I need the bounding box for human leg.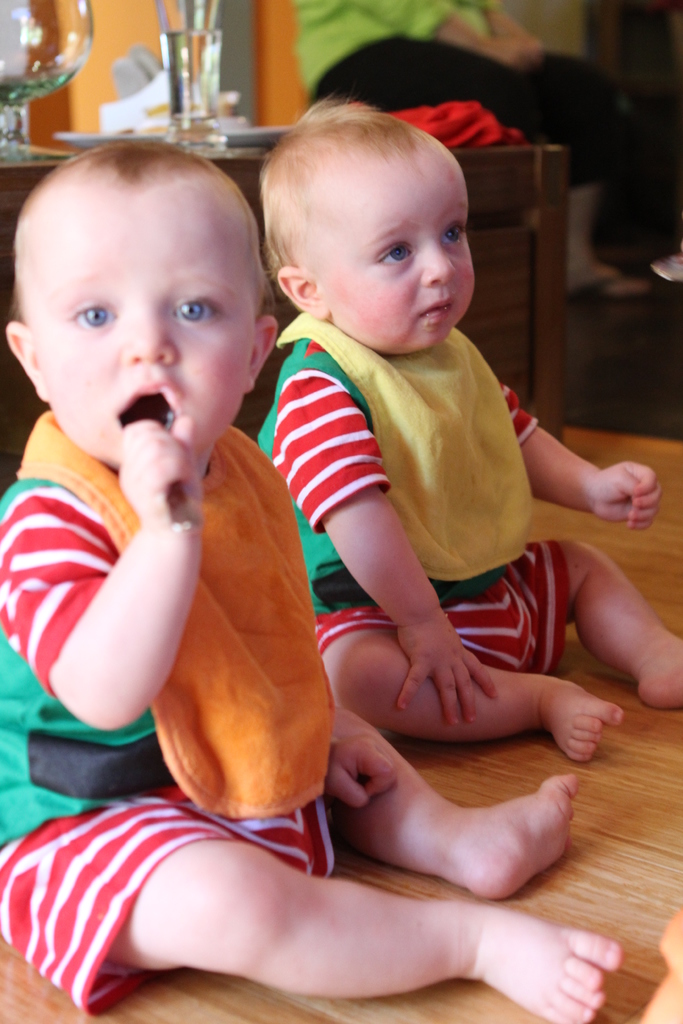
Here it is: (x1=351, y1=700, x2=582, y2=909).
